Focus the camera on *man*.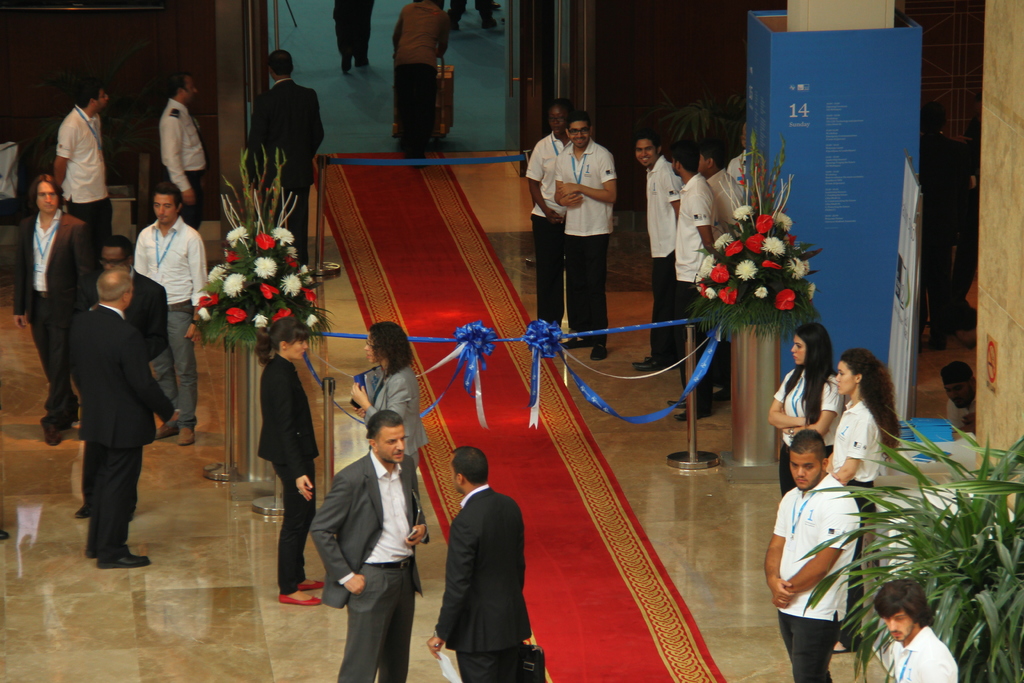
Focus region: region(74, 264, 182, 564).
